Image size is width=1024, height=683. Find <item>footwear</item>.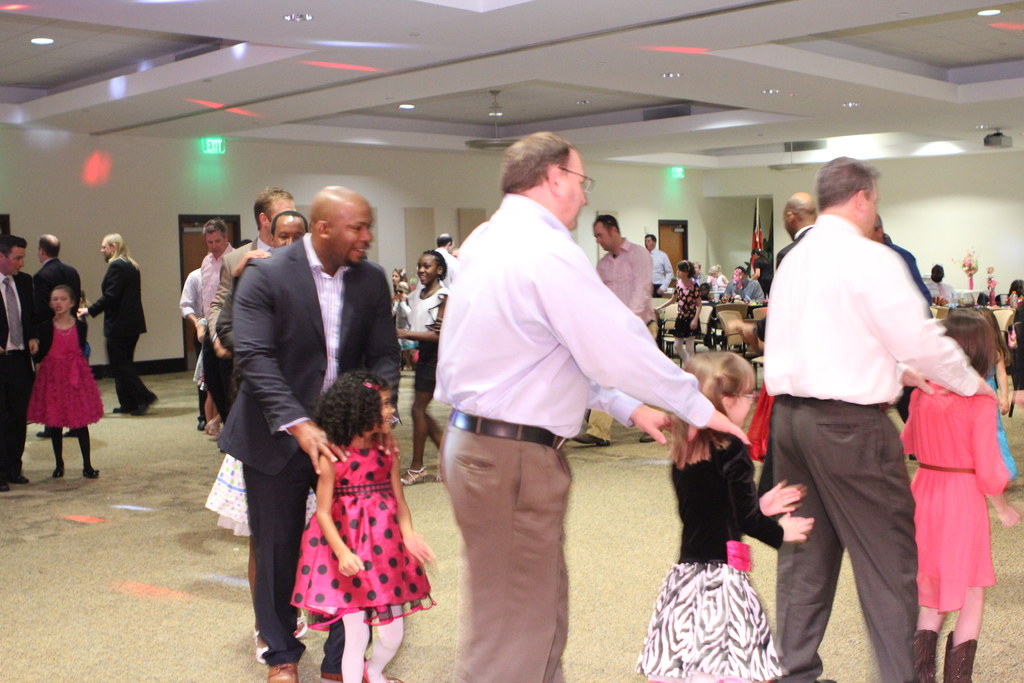
box(9, 475, 30, 484).
